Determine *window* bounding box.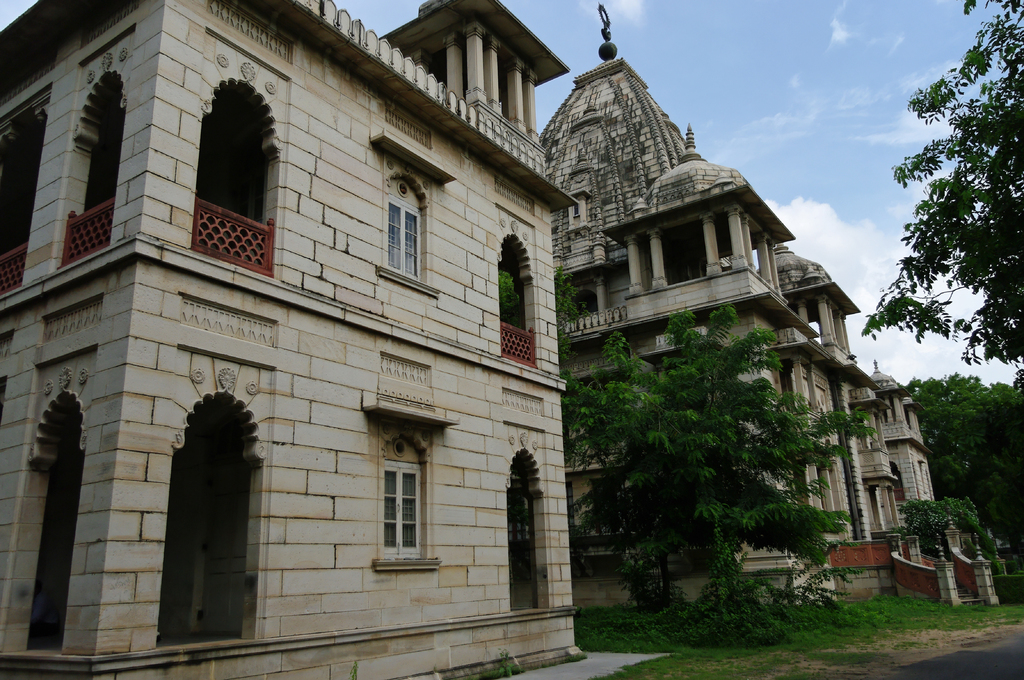
Determined: select_region(387, 192, 420, 280).
